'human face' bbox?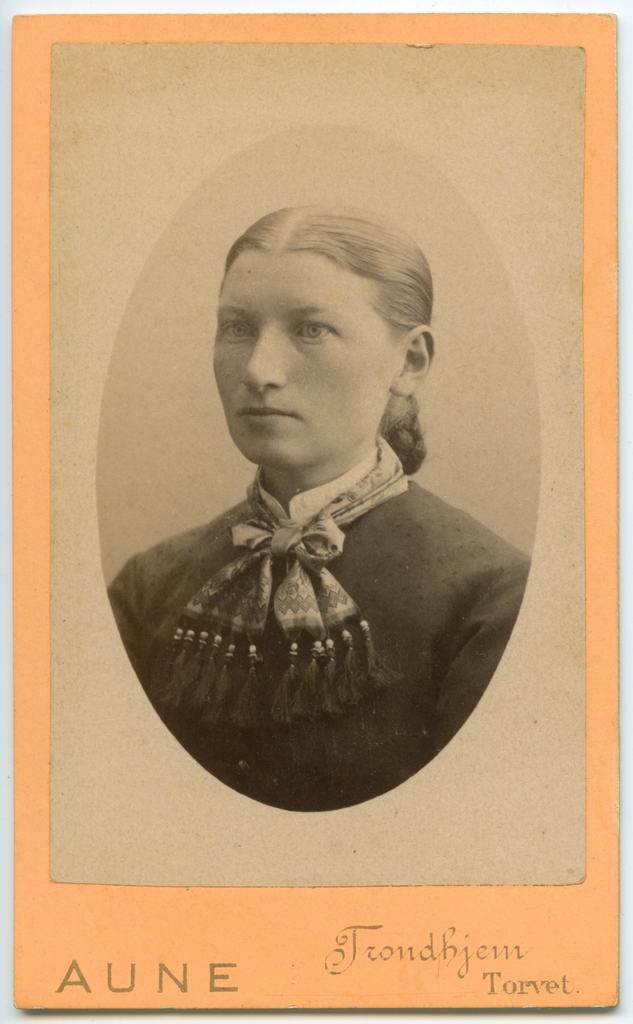
crop(211, 248, 393, 470)
